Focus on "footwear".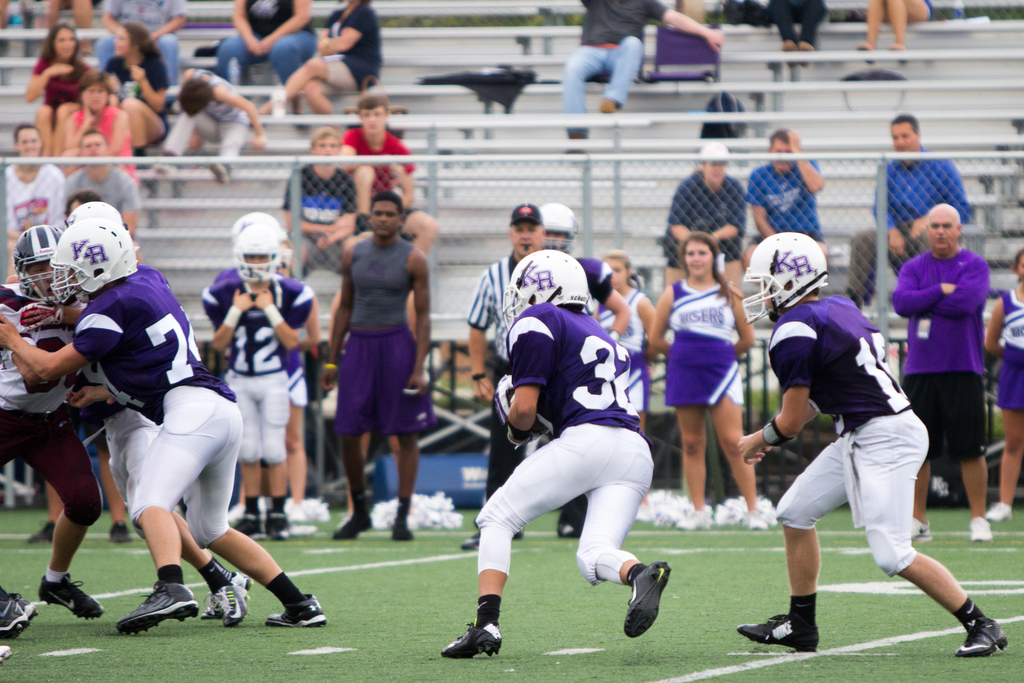
Focused at {"left": 963, "top": 512, "right": 992, "bottom": 541}.
